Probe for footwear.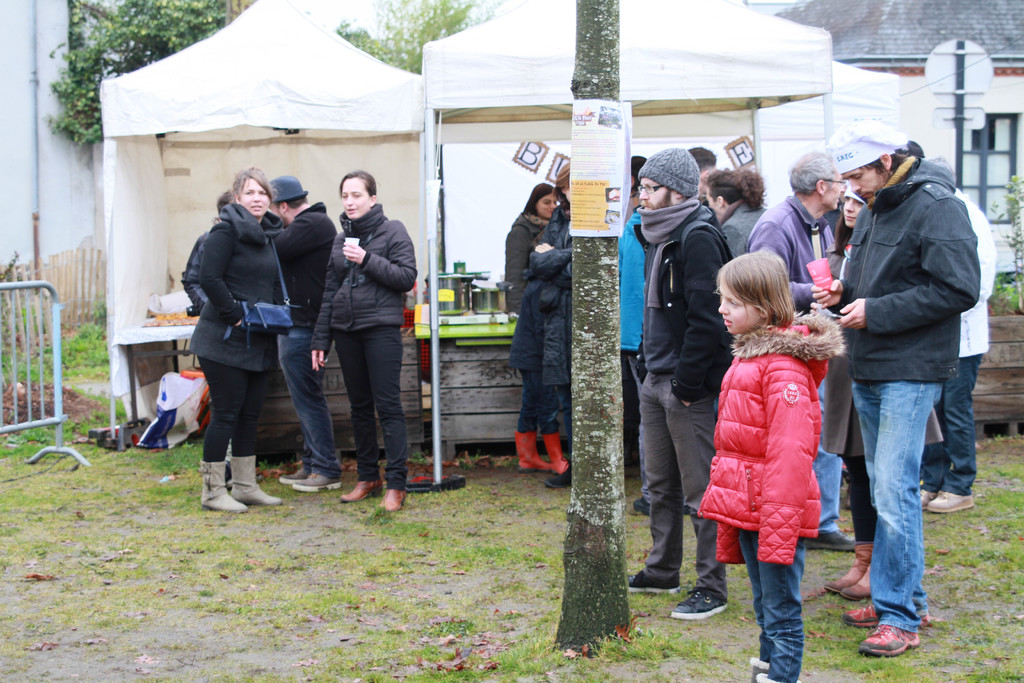
Probe result: (left=929, top=488, right=977, bottom=512).
